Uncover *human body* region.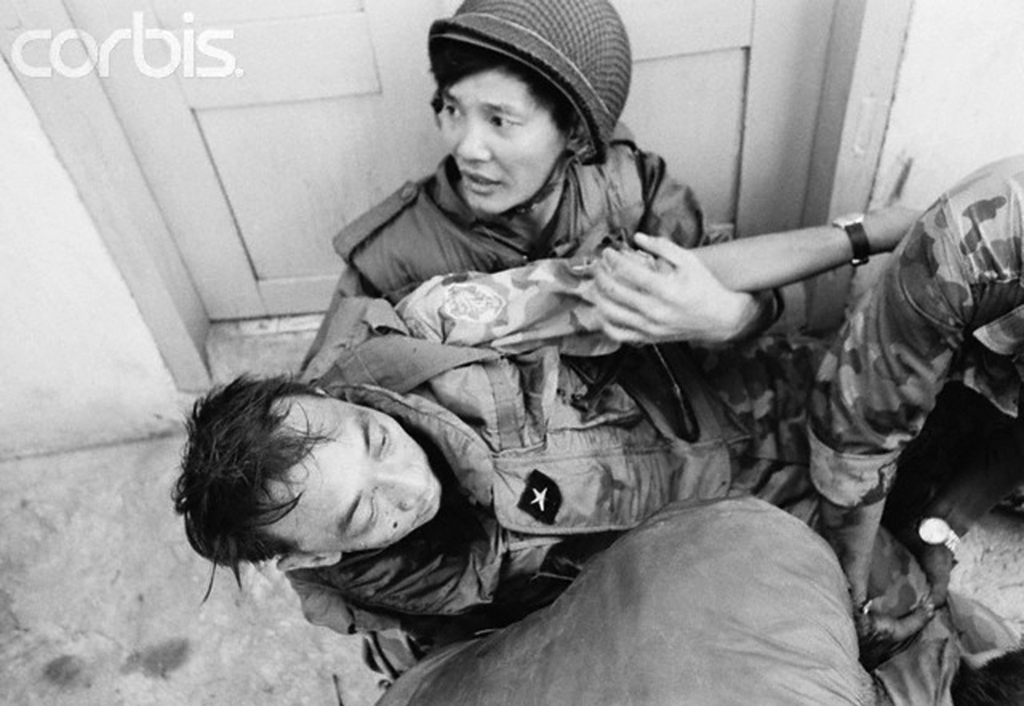
Uncovered: [393,498,882,705].
